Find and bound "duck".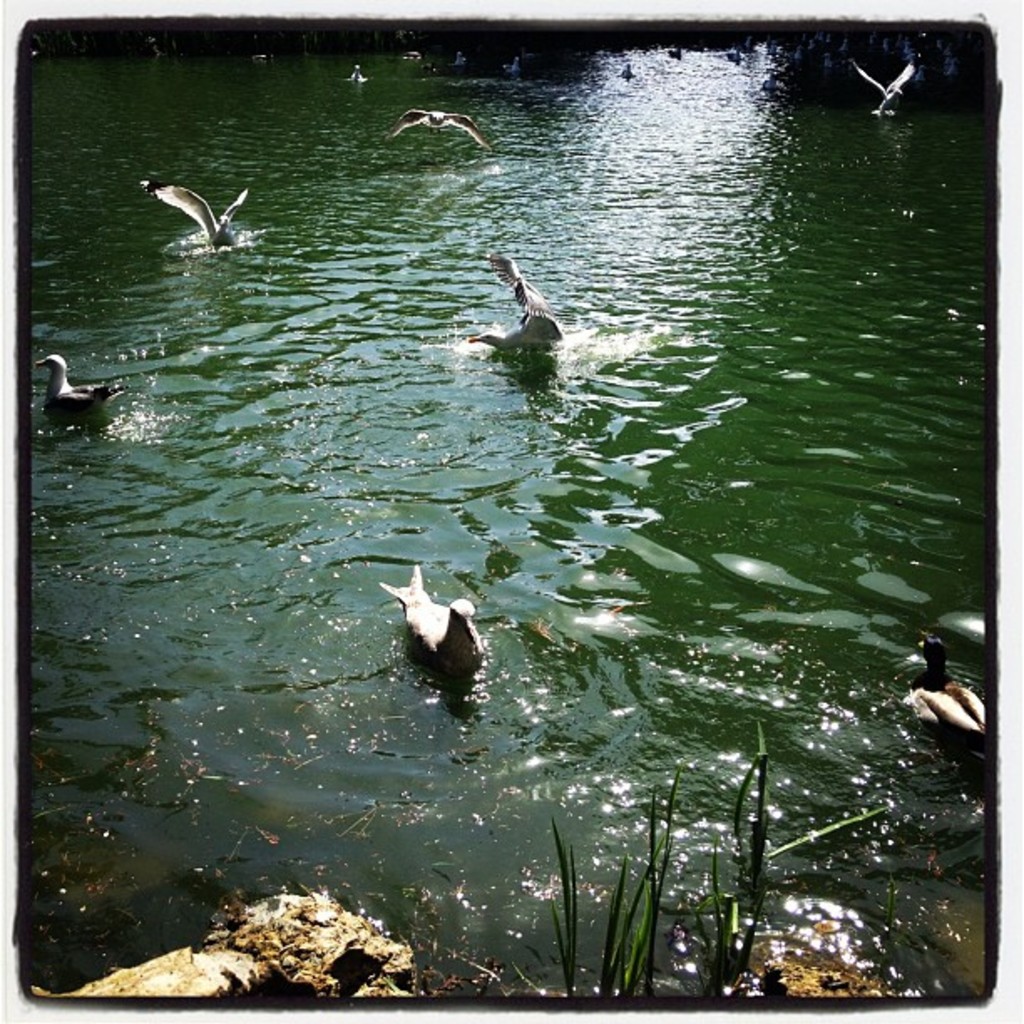
Bound: Rect(852, 47, 917, 122).
